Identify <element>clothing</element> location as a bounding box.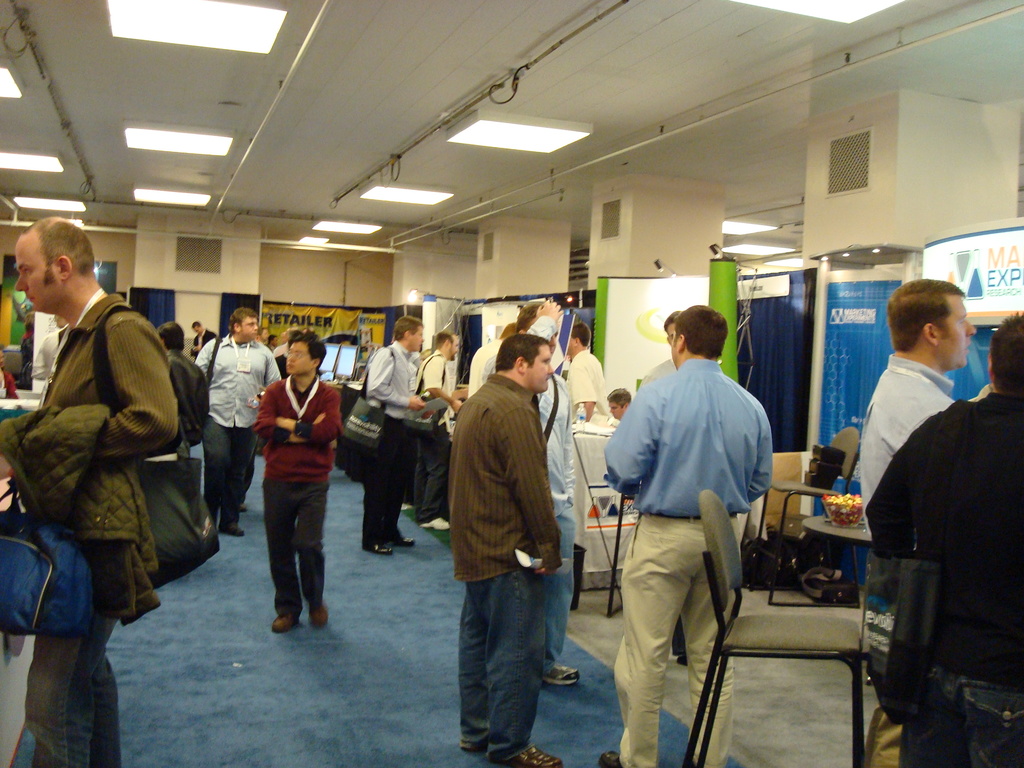
bbox=[163, 344, 204, 447].
